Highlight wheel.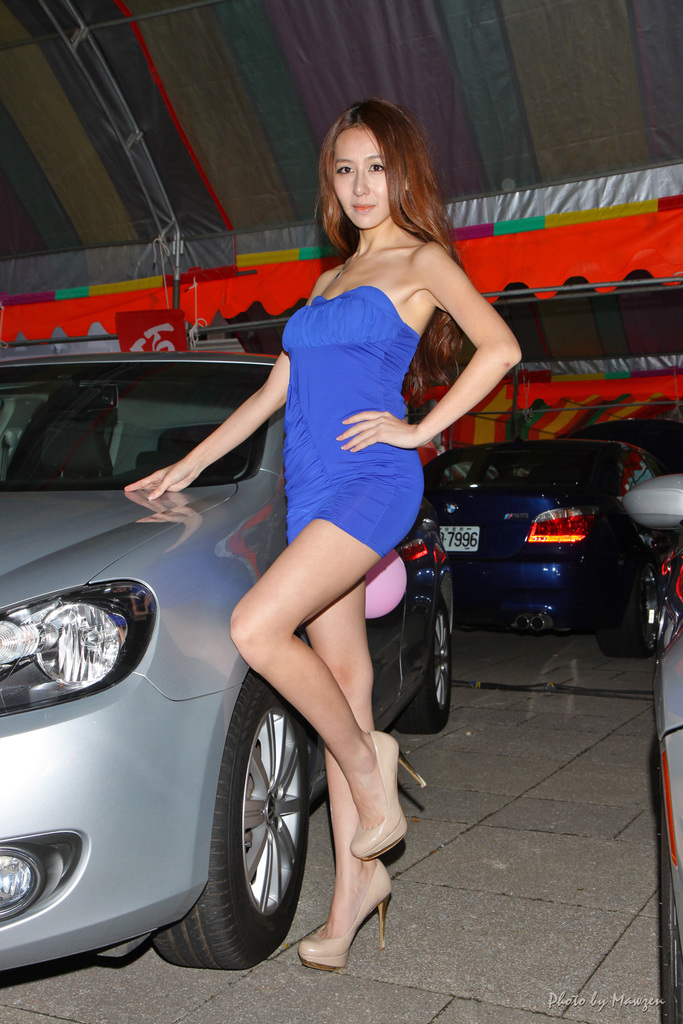
Highlighted region: x1=589 y1=566 x2=659 y2=657.
